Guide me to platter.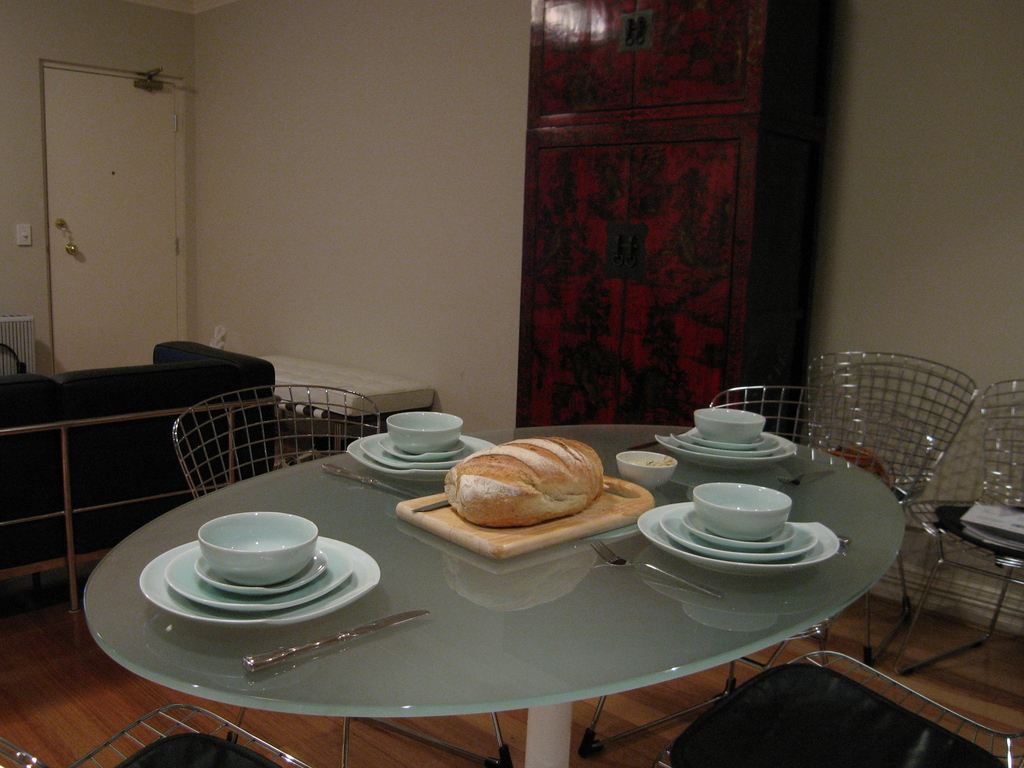
Guidance: left=364, top=435, right=461, bottom=468.
